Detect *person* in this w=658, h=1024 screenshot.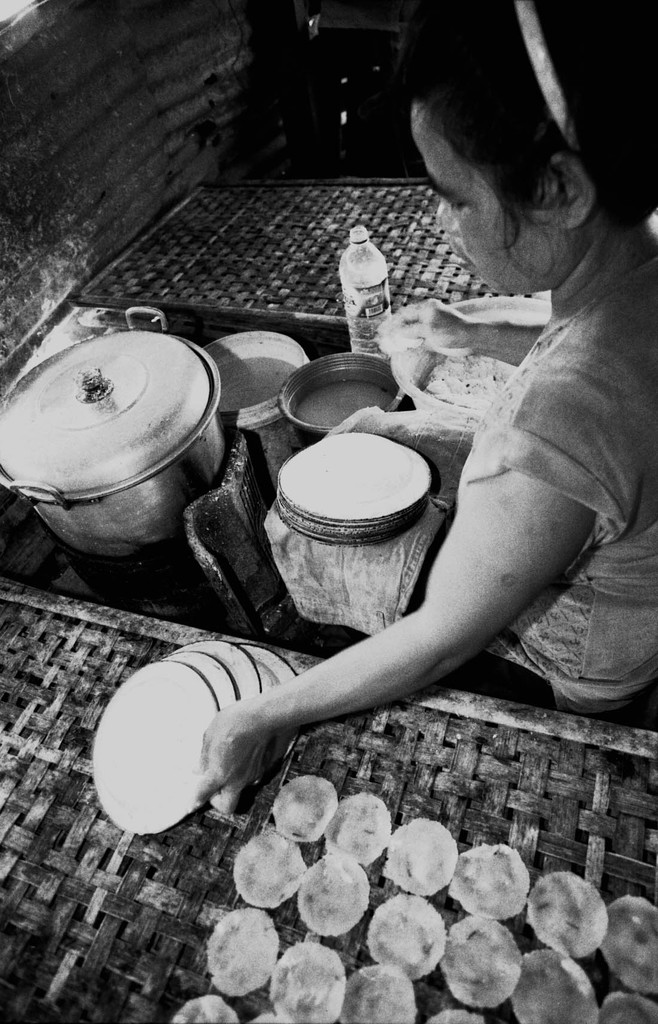
Detection: box(375, 28, 641, 776).
